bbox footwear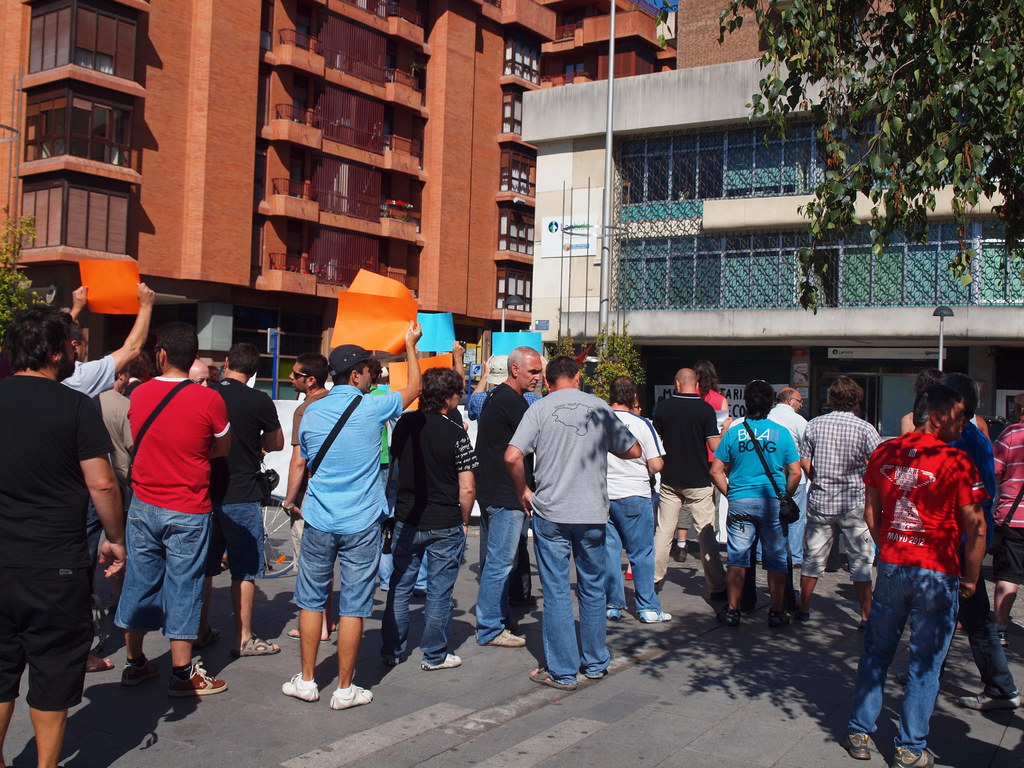
select_region(335, 685, 378, 706)
